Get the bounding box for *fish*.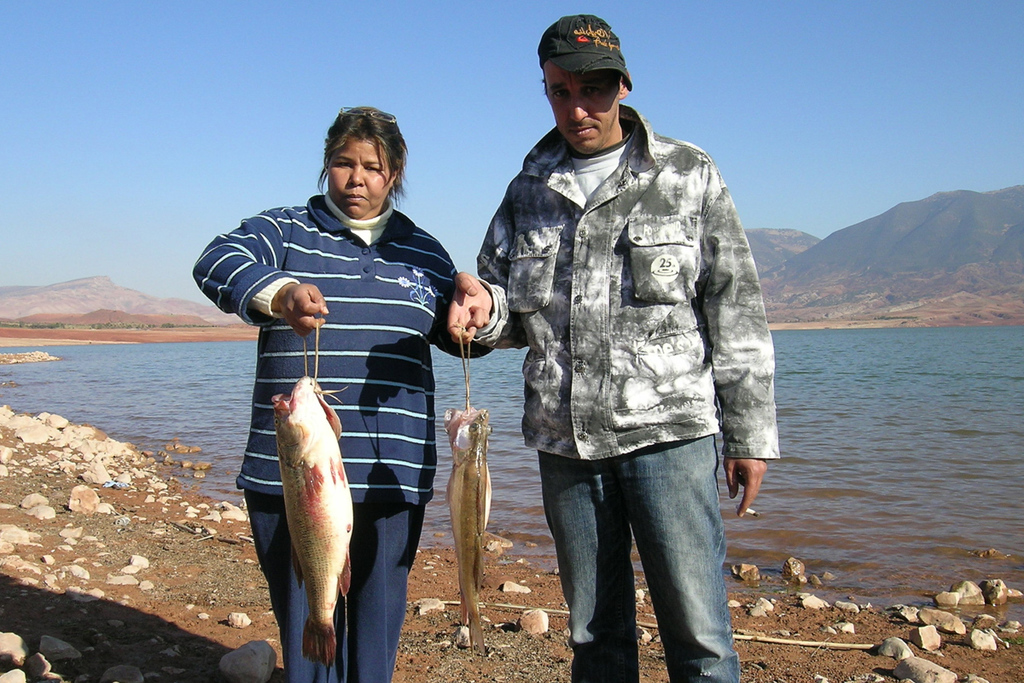
detection(439, 400, 492, 645).
